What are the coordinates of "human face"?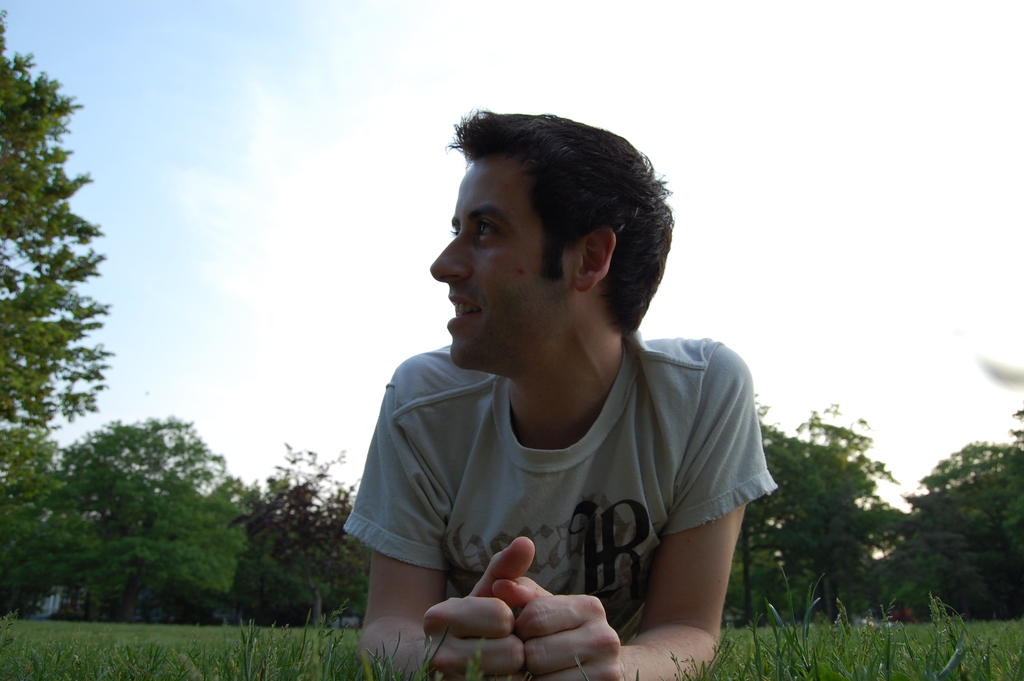
region(428, 156, 569, 361).
